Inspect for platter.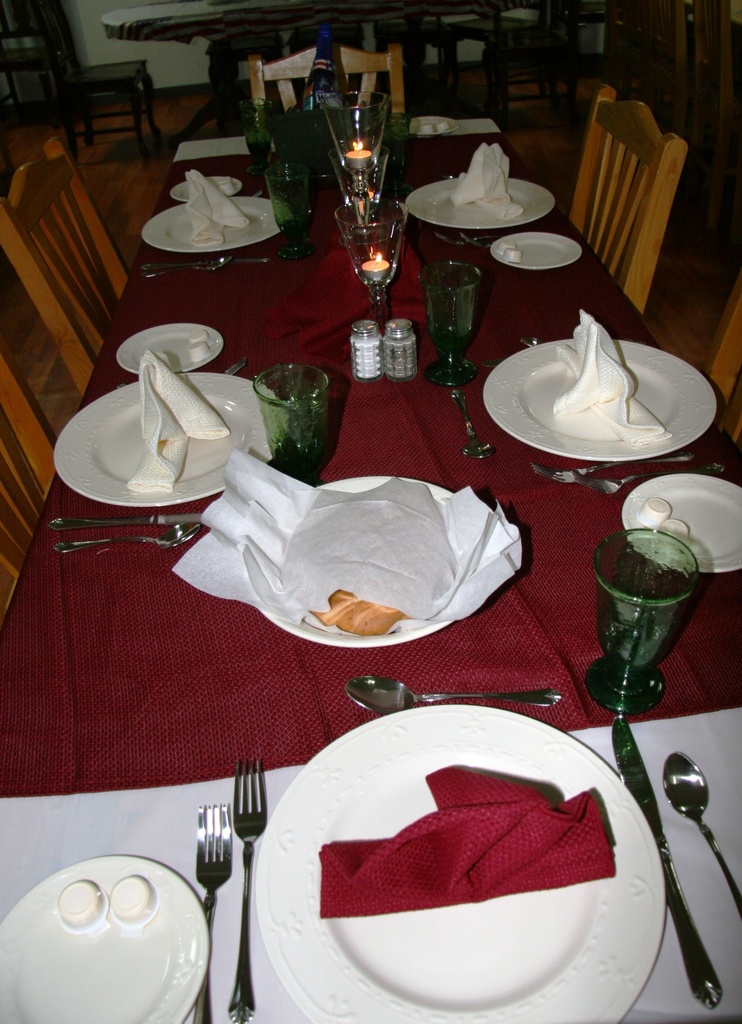
Inspection: locate(0, 860, 204, 1023).
